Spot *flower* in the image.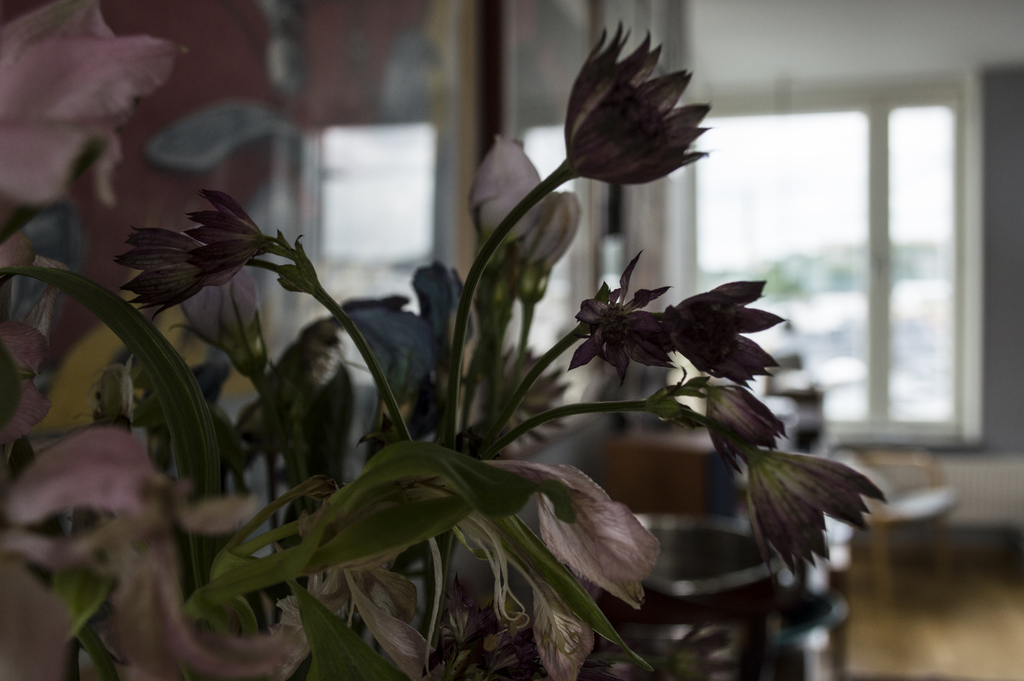
*flower* found at bbox=[556, 20, 731, 195].
